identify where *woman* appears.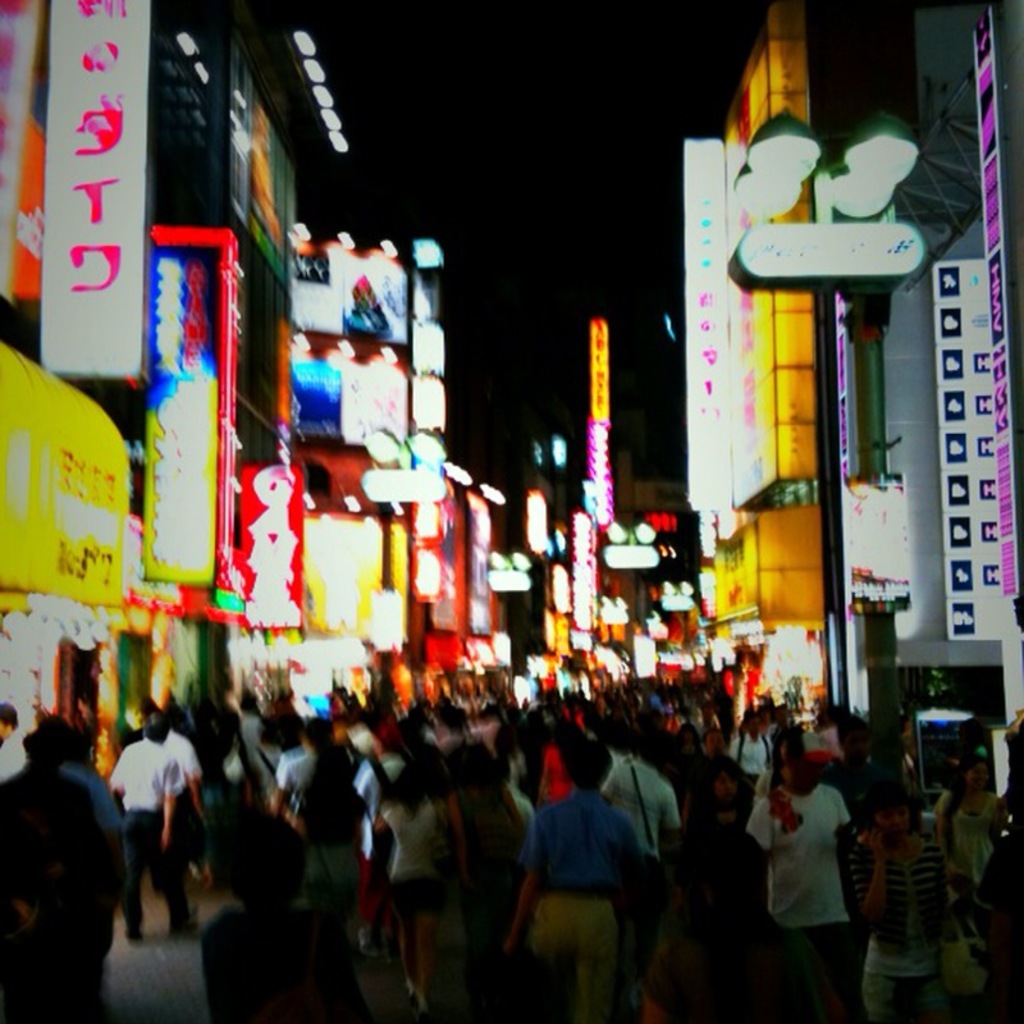
Appears at 365/764/445/1023.
